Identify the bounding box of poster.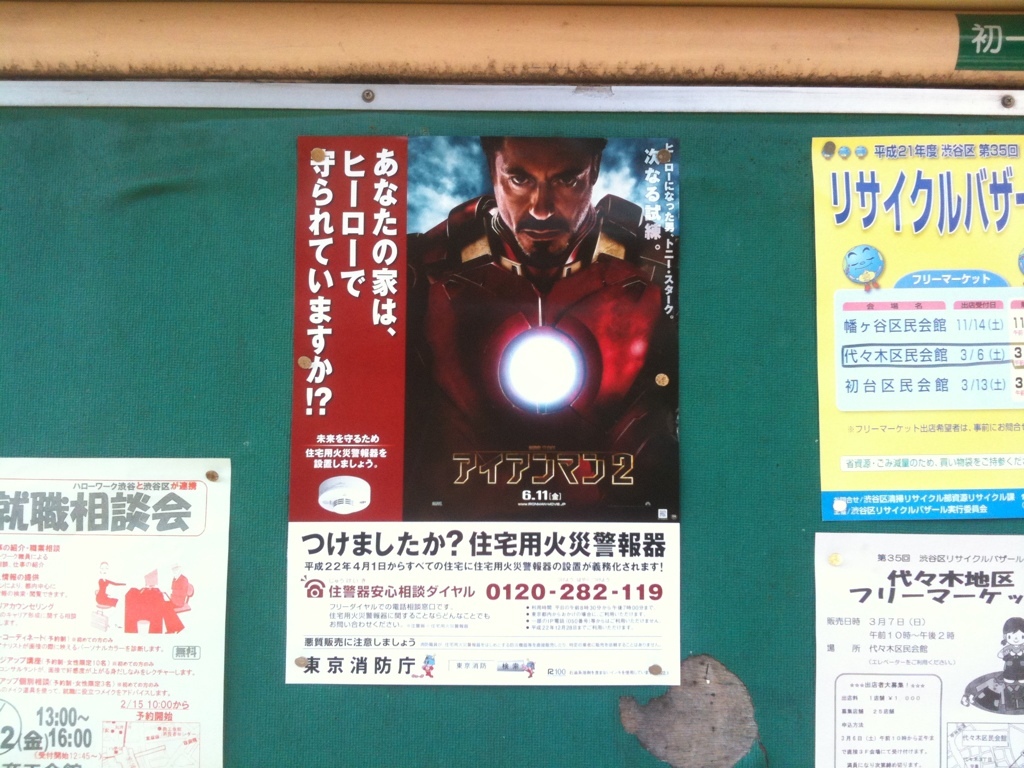
809:538:1023:767.
